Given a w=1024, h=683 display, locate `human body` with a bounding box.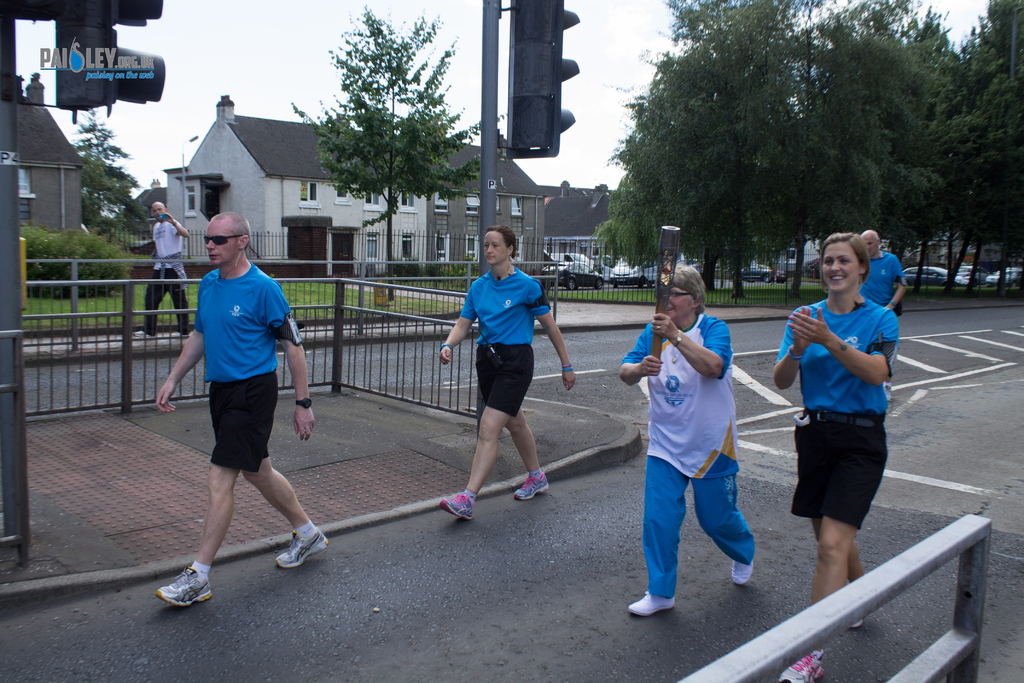
Located: BBox(136, 199, 203, 343).
